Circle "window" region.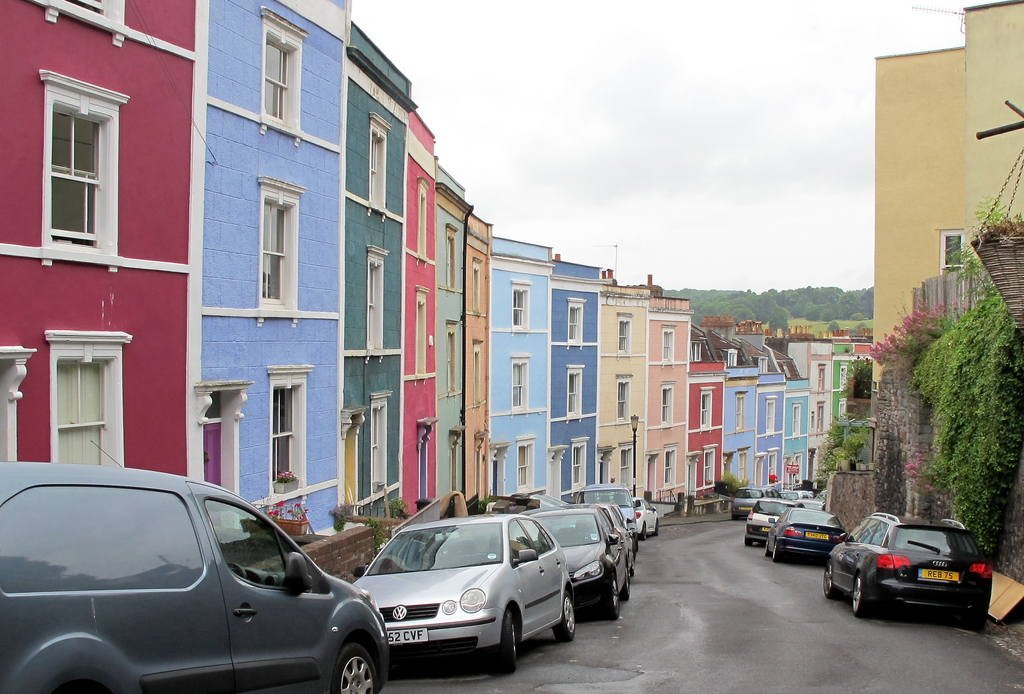
Region: locate(791, 404, 803, 437).
